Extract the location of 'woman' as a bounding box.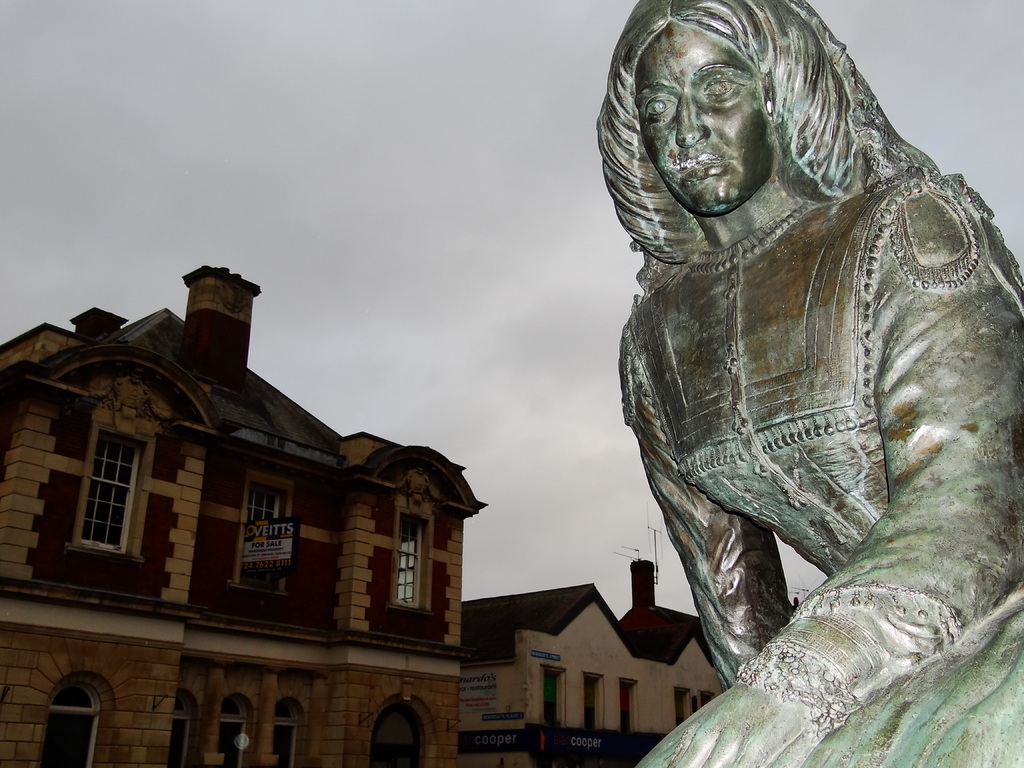
bbox=[563, 0, 1023, 730].
